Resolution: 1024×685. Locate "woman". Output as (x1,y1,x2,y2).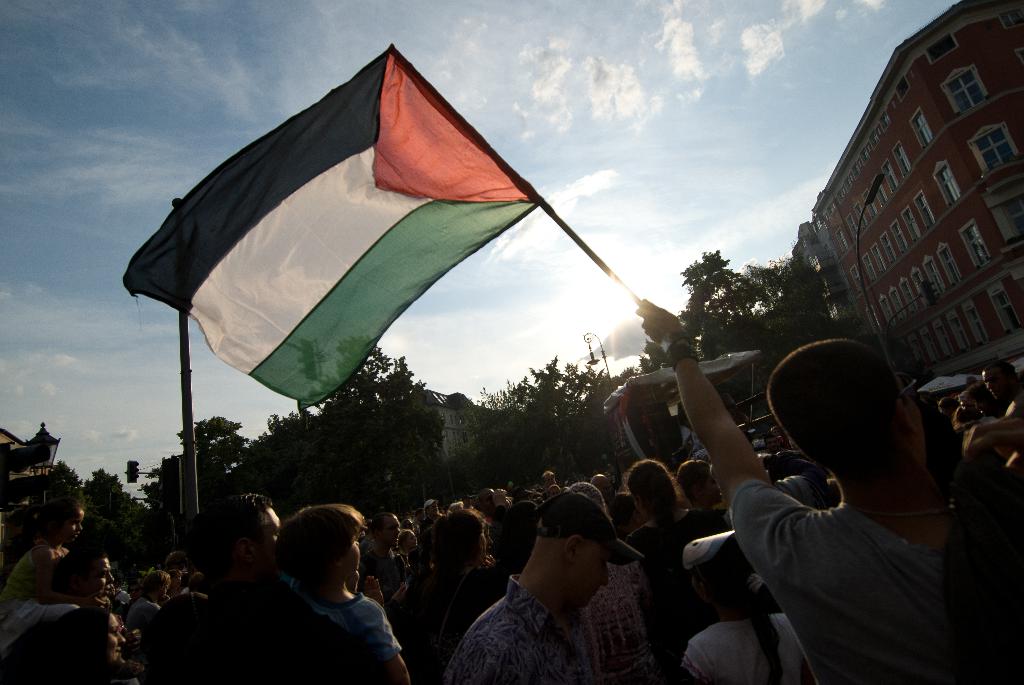
(132,572,169,628).
